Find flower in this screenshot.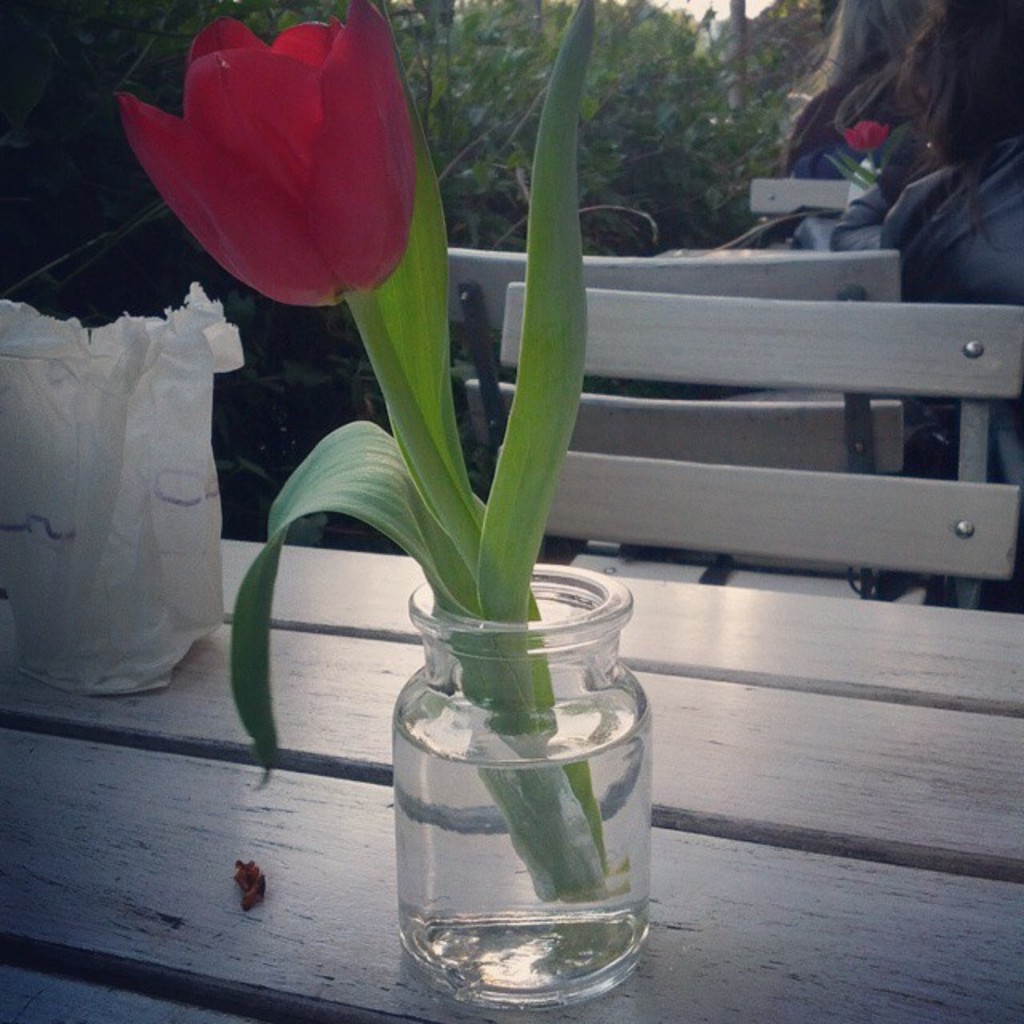
The bounding box for flower is {"left": 101, "top": 2, "right": 454, "bottom": 291}.
